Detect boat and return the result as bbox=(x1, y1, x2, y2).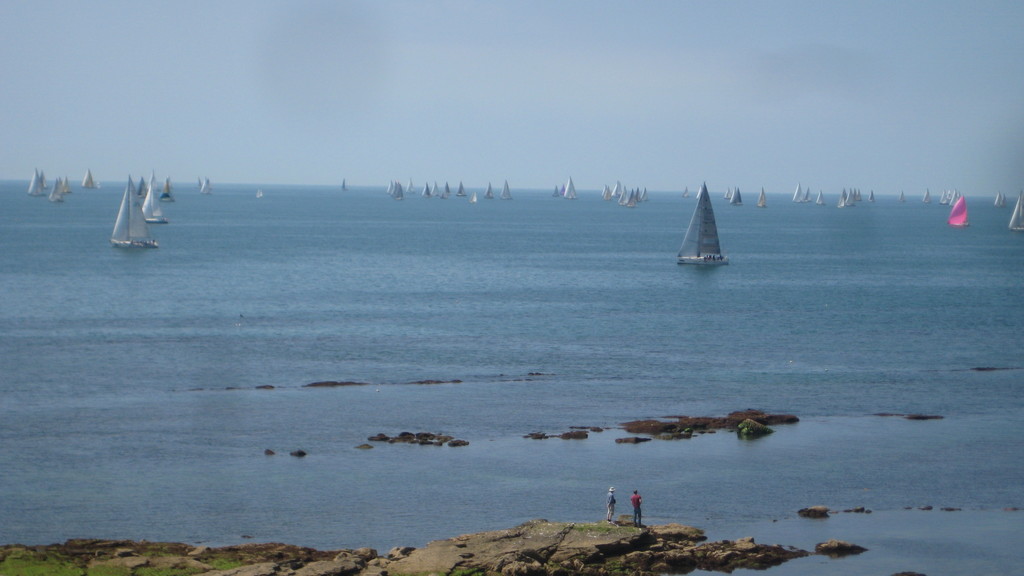
bbox=(140, 171, 170, 225).
